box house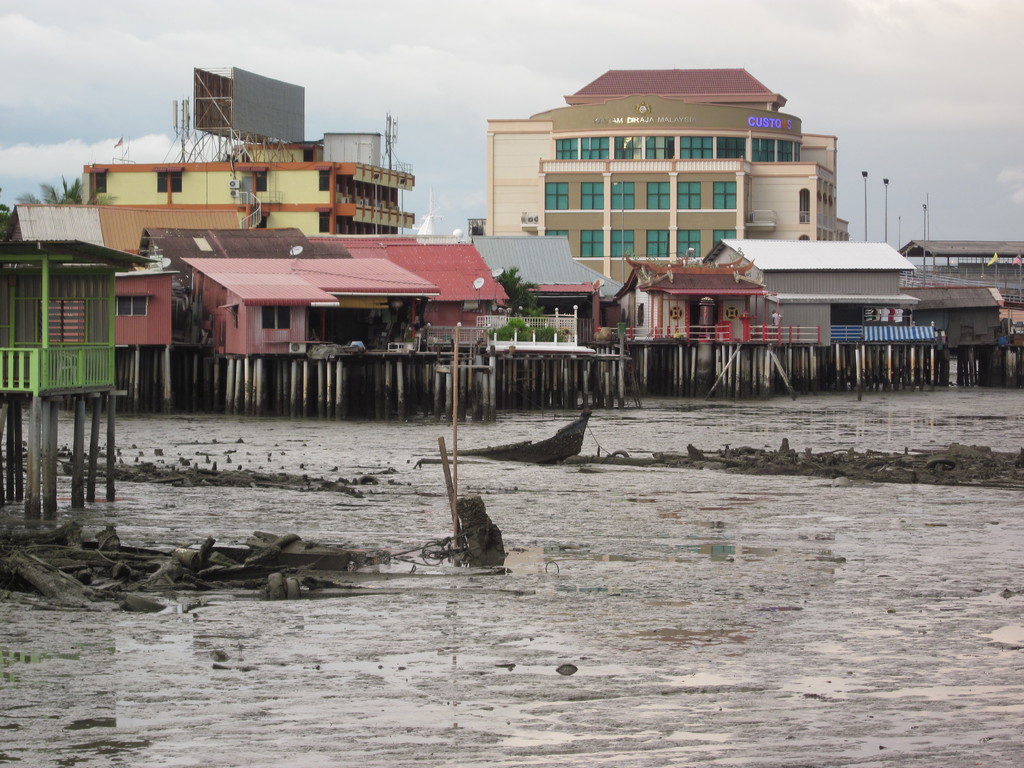
detection(82, 130, 414, 237)
